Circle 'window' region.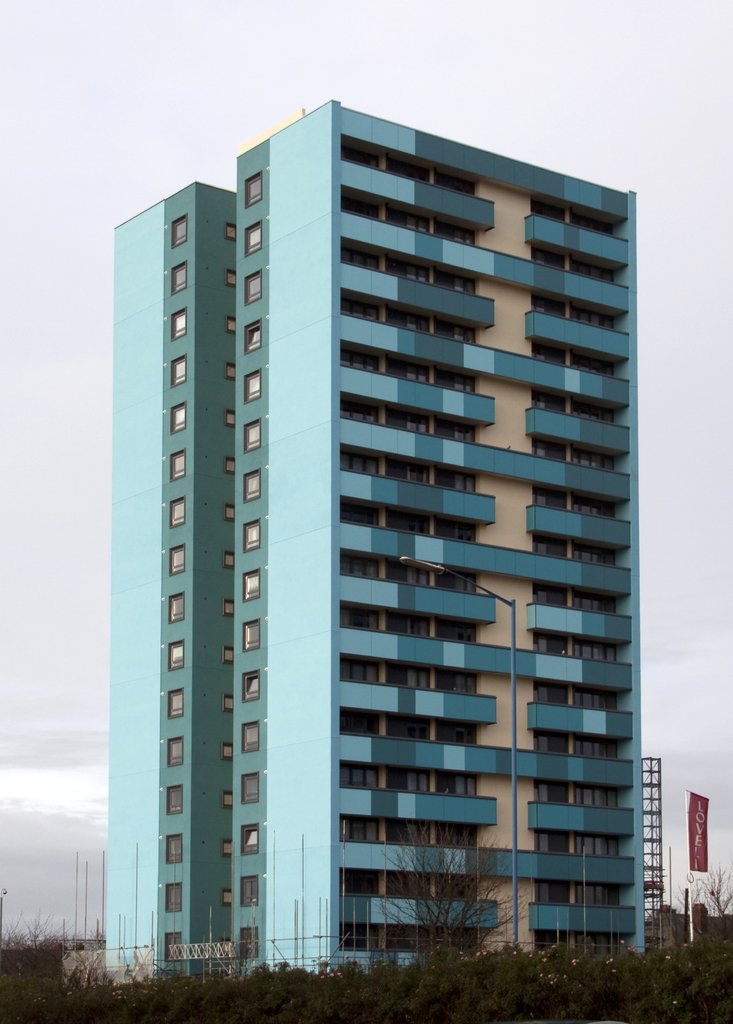
Region: x1=574 y1=684 x2=618 y2=708.
